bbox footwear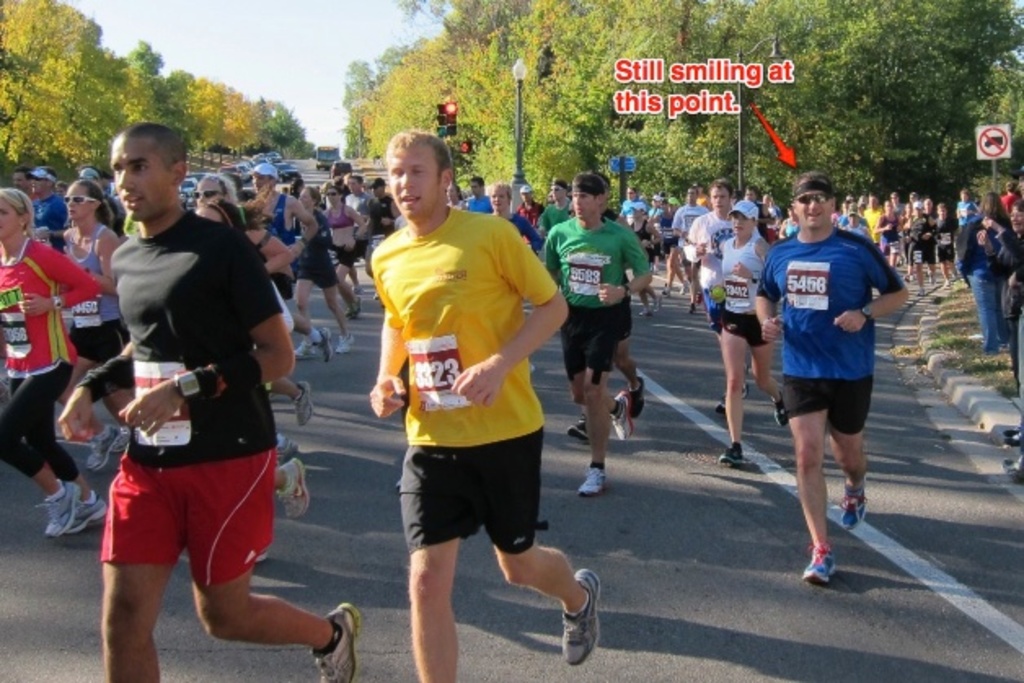
{"x1": 1006, "y1": 452, "x2": 1019, "y2": 479}
